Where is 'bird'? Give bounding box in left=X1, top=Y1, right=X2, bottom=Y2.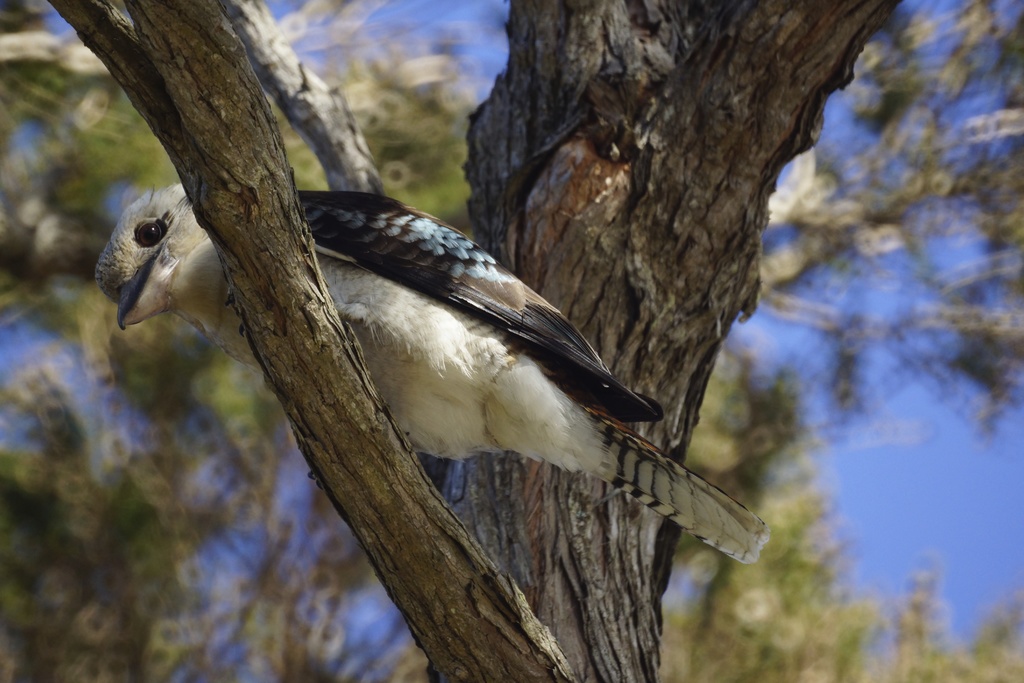
left=129, top=138, right=726, bottom=555.
